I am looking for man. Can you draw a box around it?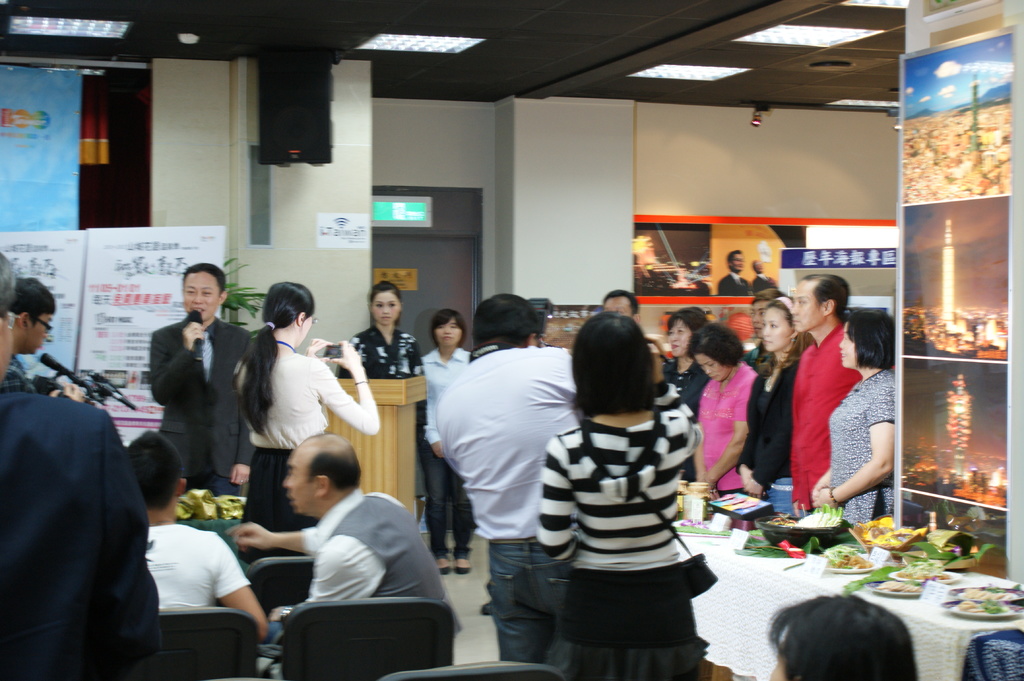
Sure, the bounding box is select_region(436, 293, 579, 666).
